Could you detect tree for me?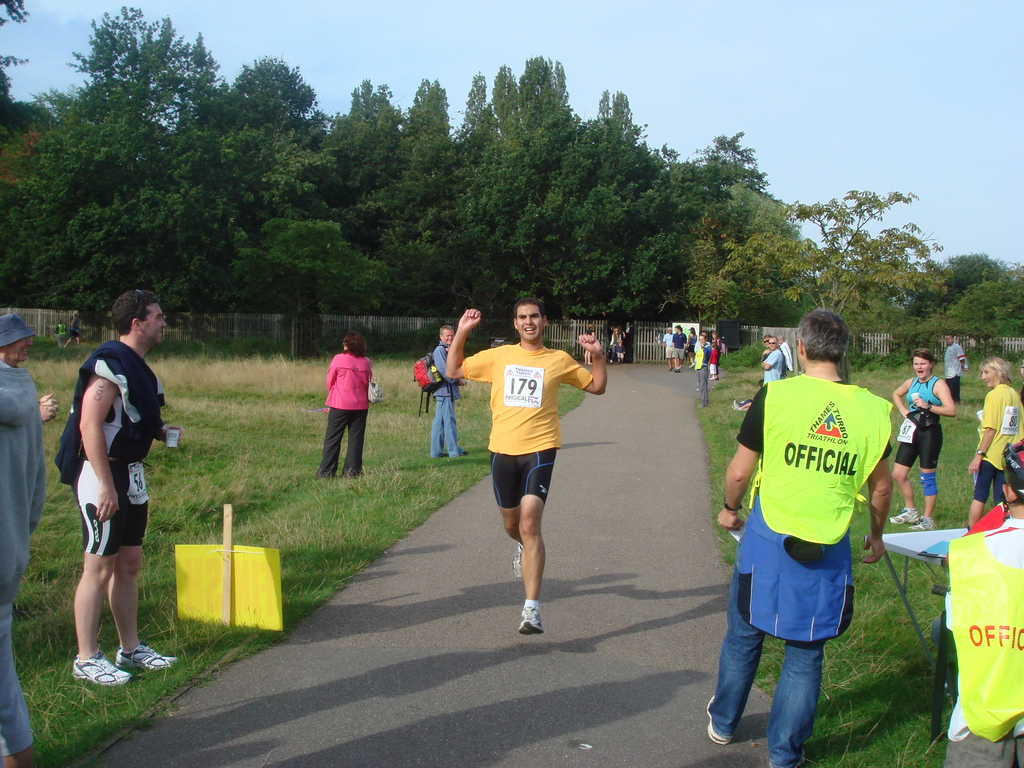
Detection result: locate(707, 177, 961, 372).
